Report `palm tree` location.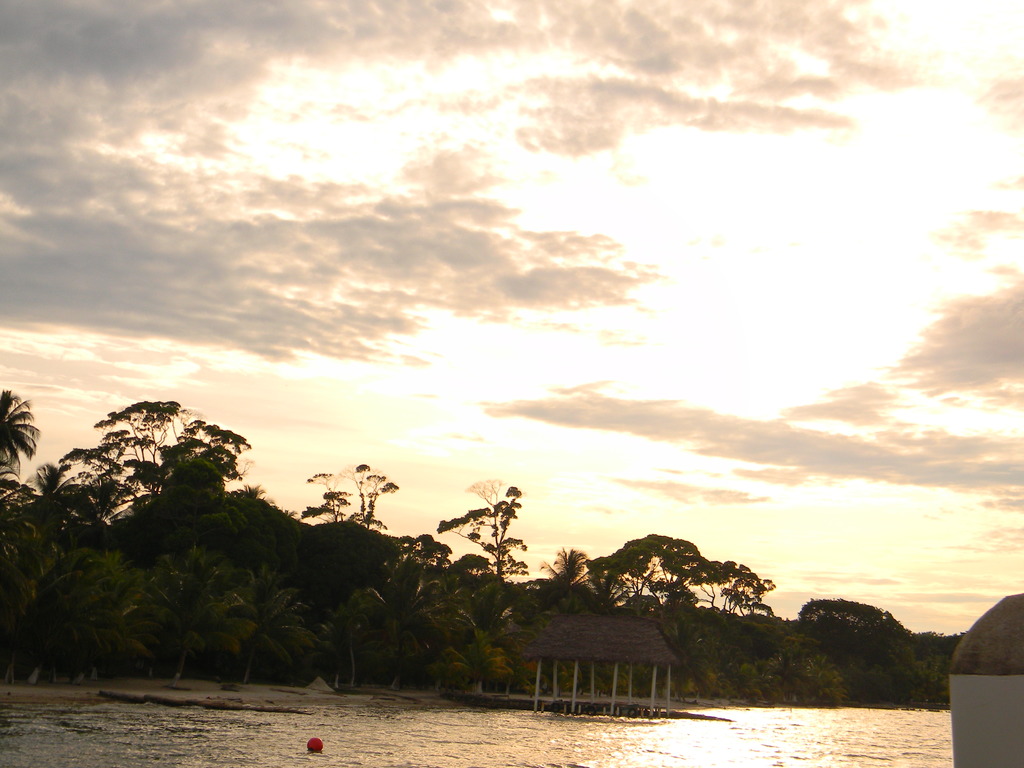
Report: select_region(652, 525, 723, 639).
